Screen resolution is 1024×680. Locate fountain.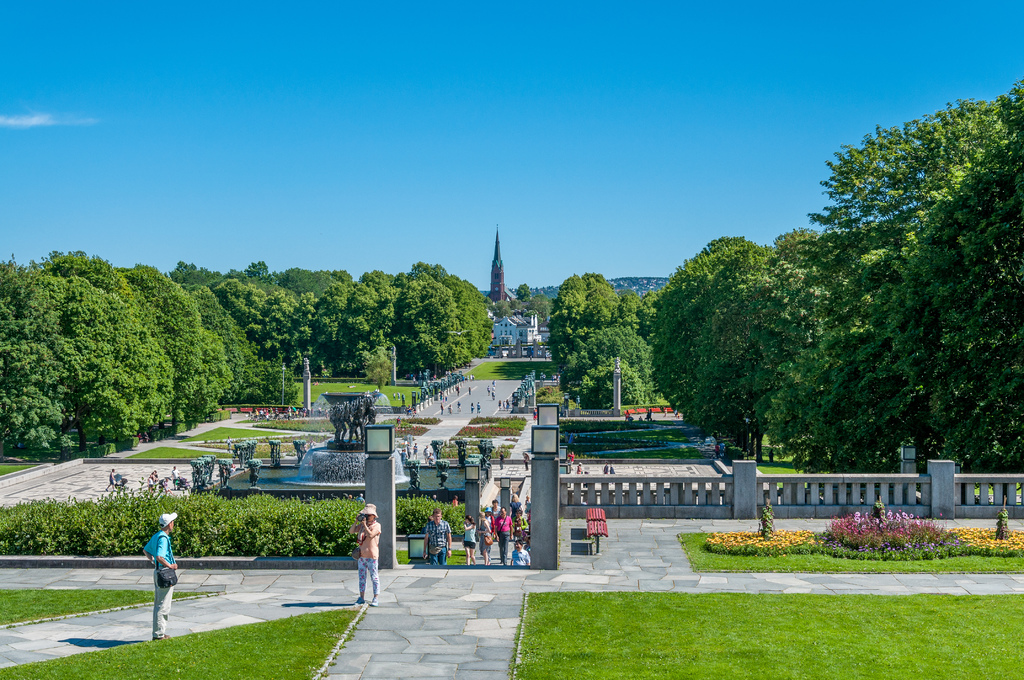
BBox(205, 380, 491, 500).
